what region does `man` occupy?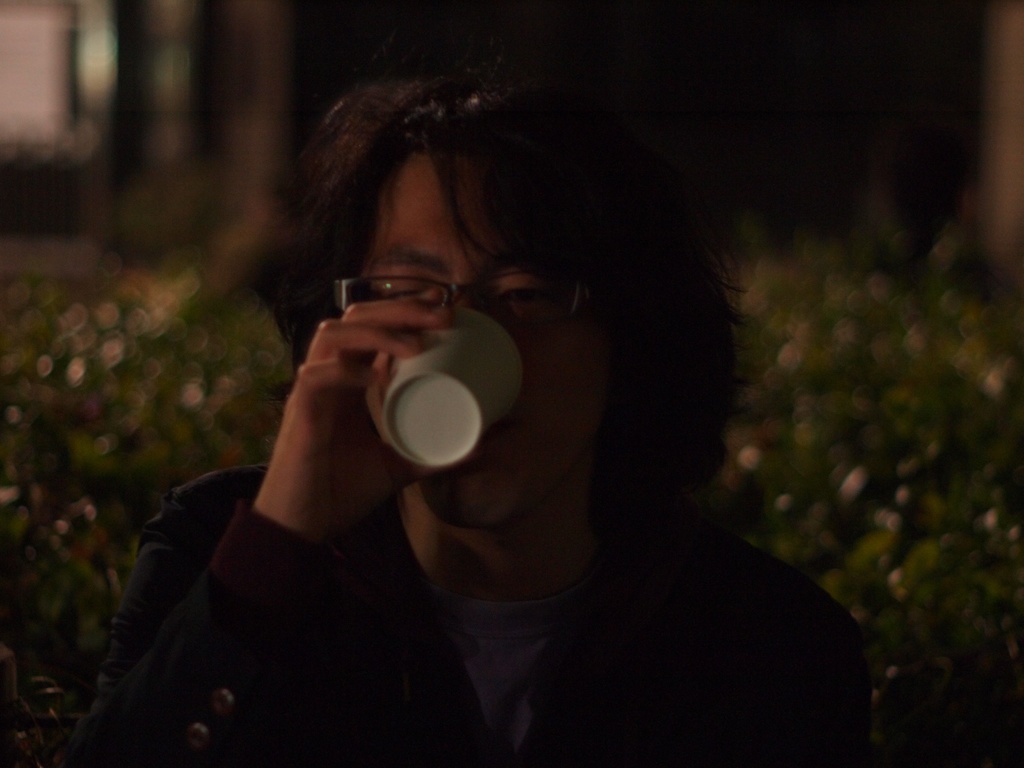
<box>77,60,877,765</box>.
